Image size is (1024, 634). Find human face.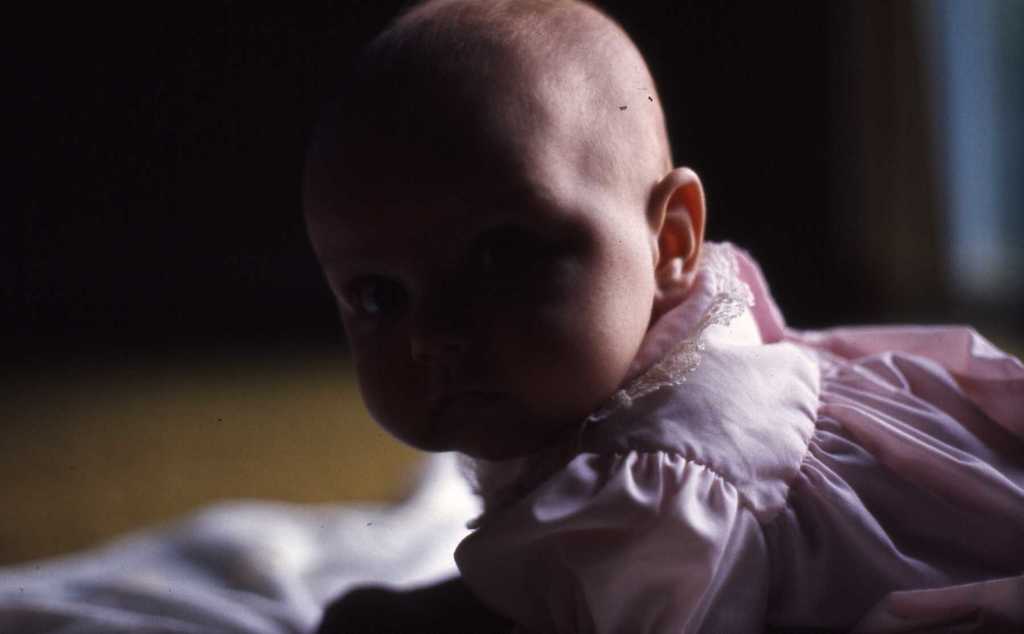
detection(299, 117, 657, 462).
